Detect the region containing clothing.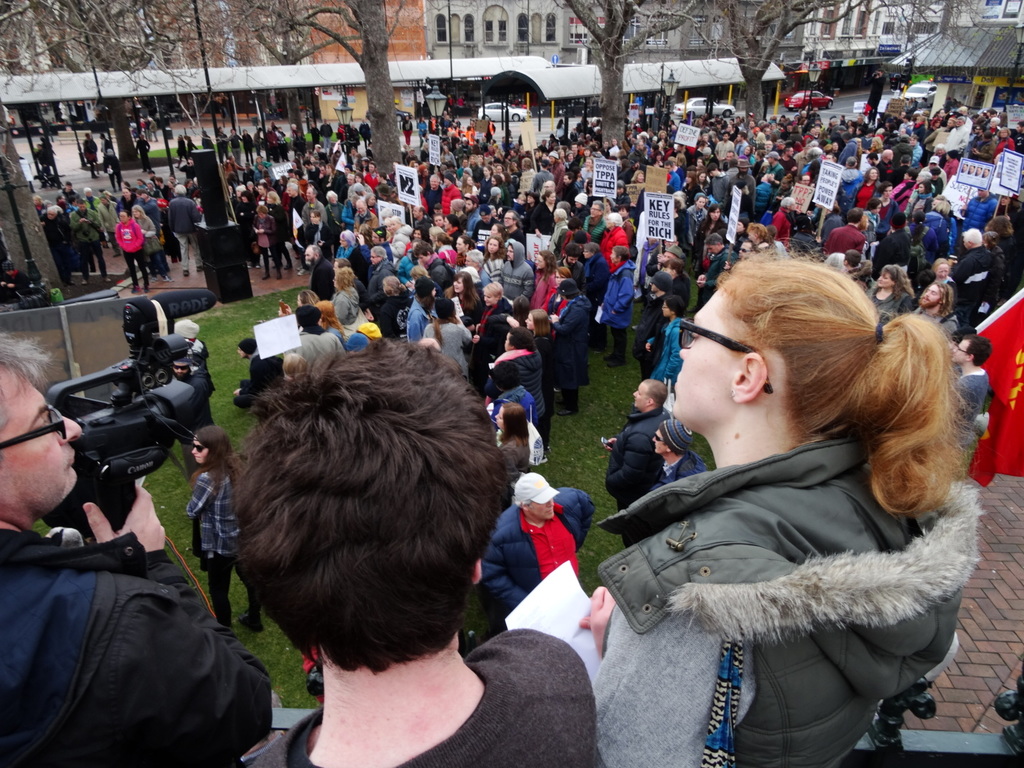
BBox(822, 220, 863, 257).
